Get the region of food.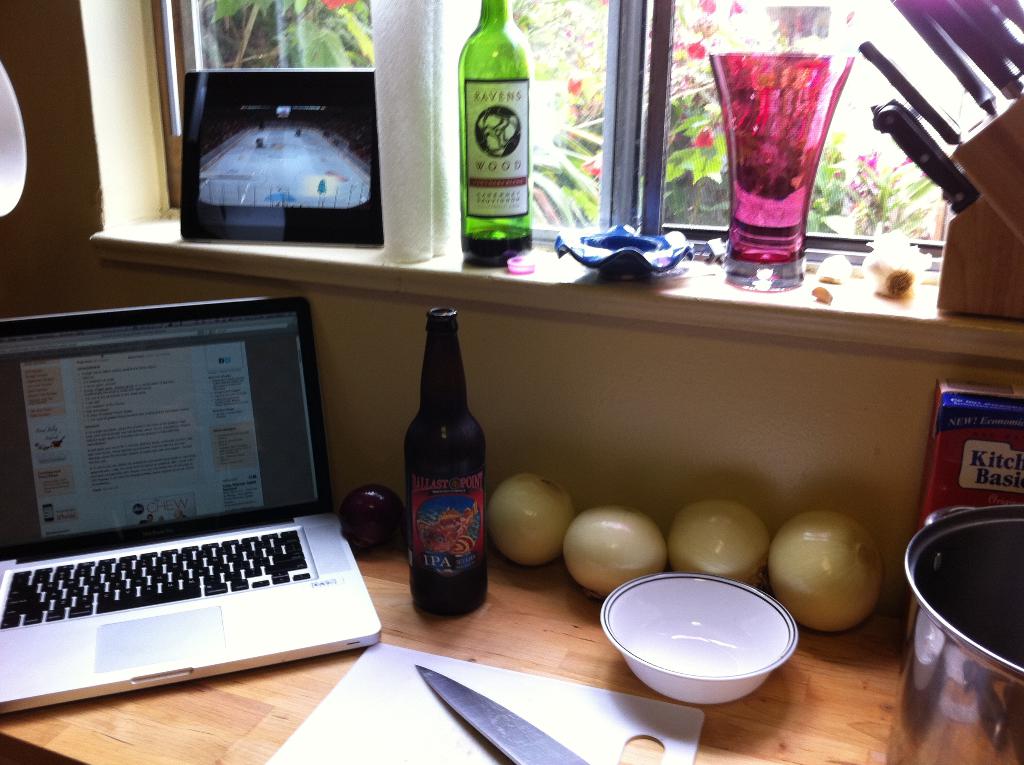
BBox(486, 474, 573, 569).
